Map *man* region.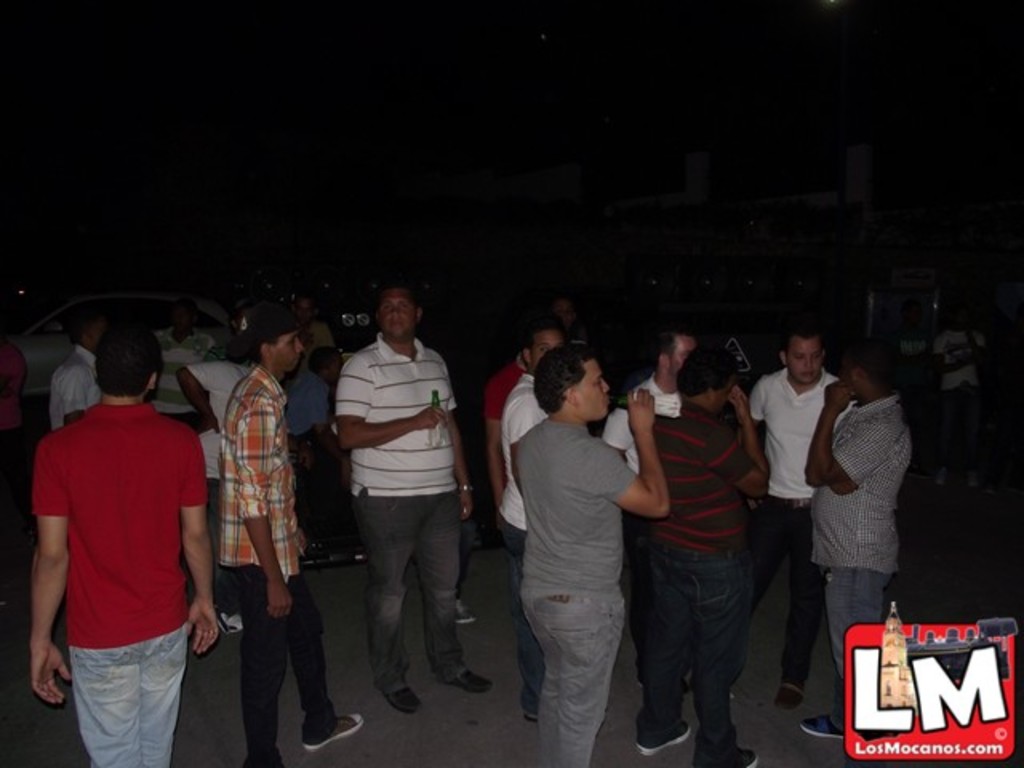
Mapped to [515, 344, 670, 766].
